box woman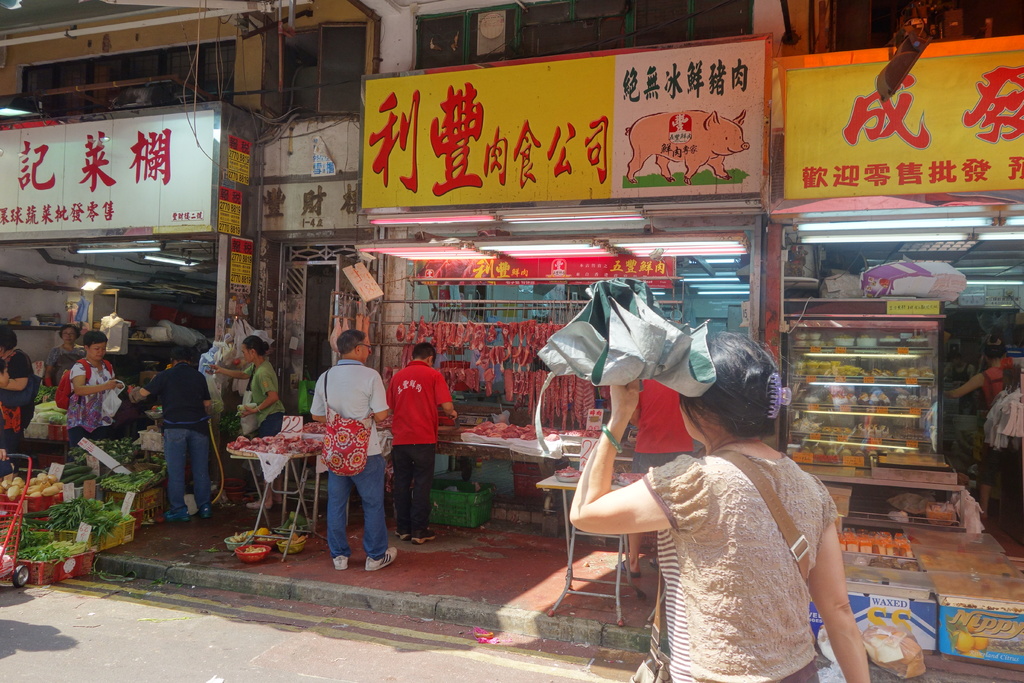
bbox=[68, 332, 127, 458]
